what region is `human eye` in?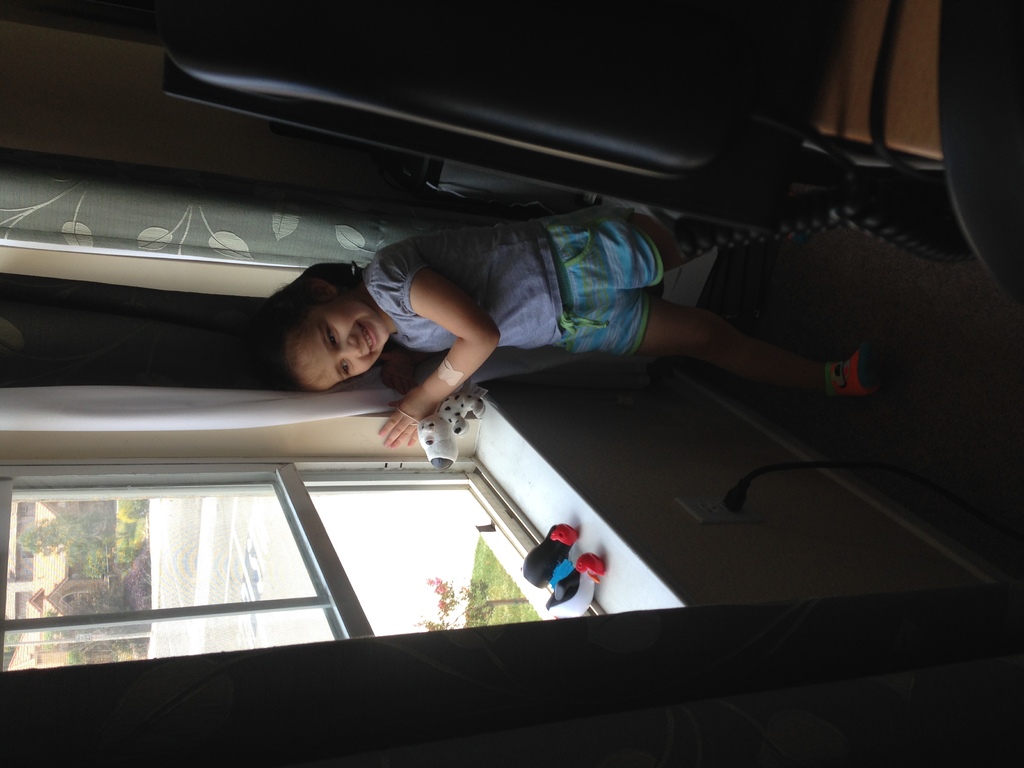
x1=341 y1=357 x2=351 y2=376.
